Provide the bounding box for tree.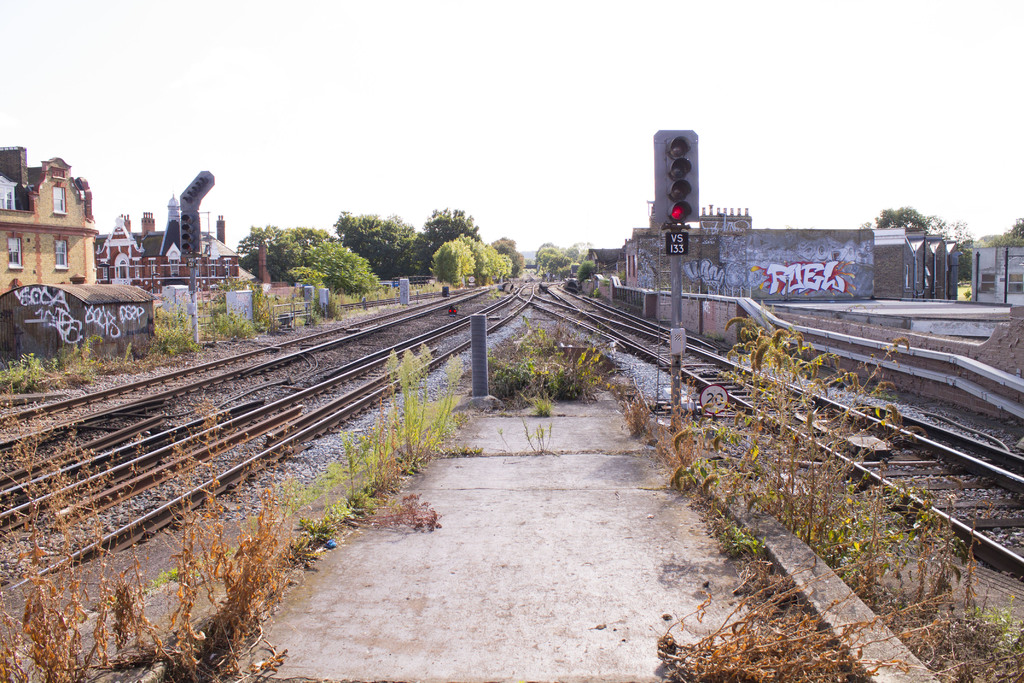
{"left": 433, "top": 233, "right": 509, "bottom": 287}.
